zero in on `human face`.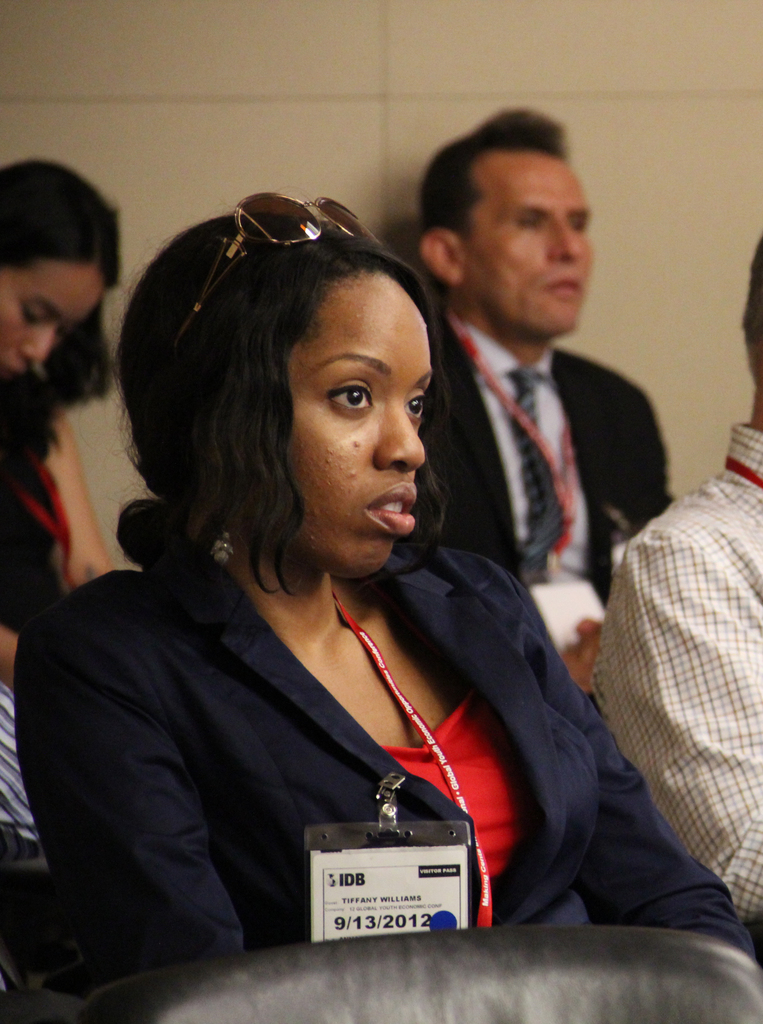
Zeroed in: box=[289, 267, 434, 575].
